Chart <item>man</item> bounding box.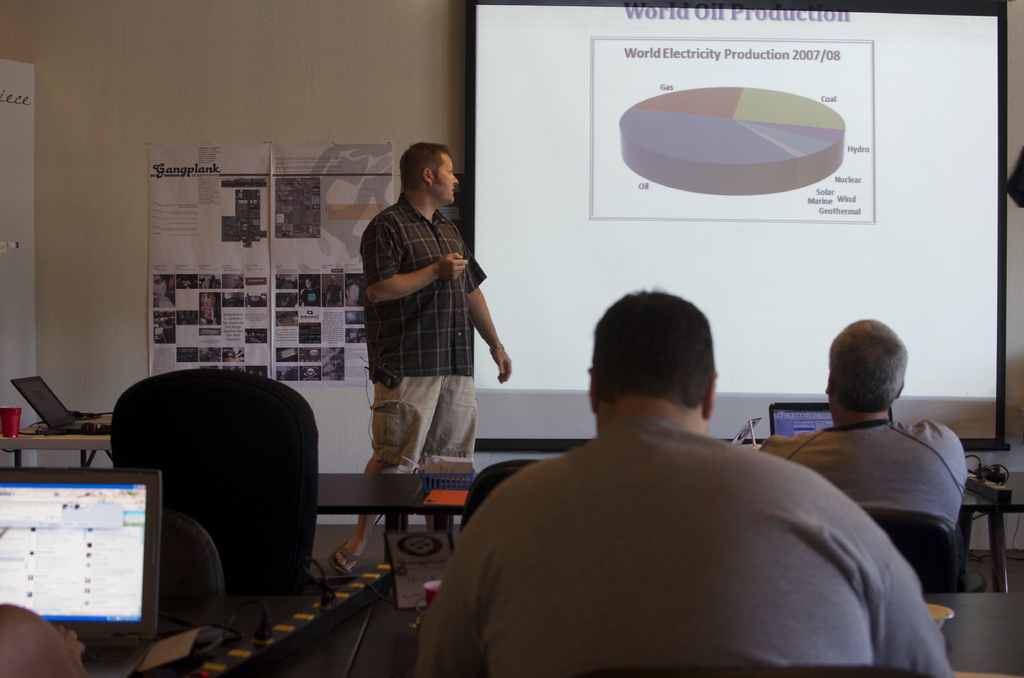
Charted: {"left": 760, "top": 312, "right": 972, "bottom": 597}.
